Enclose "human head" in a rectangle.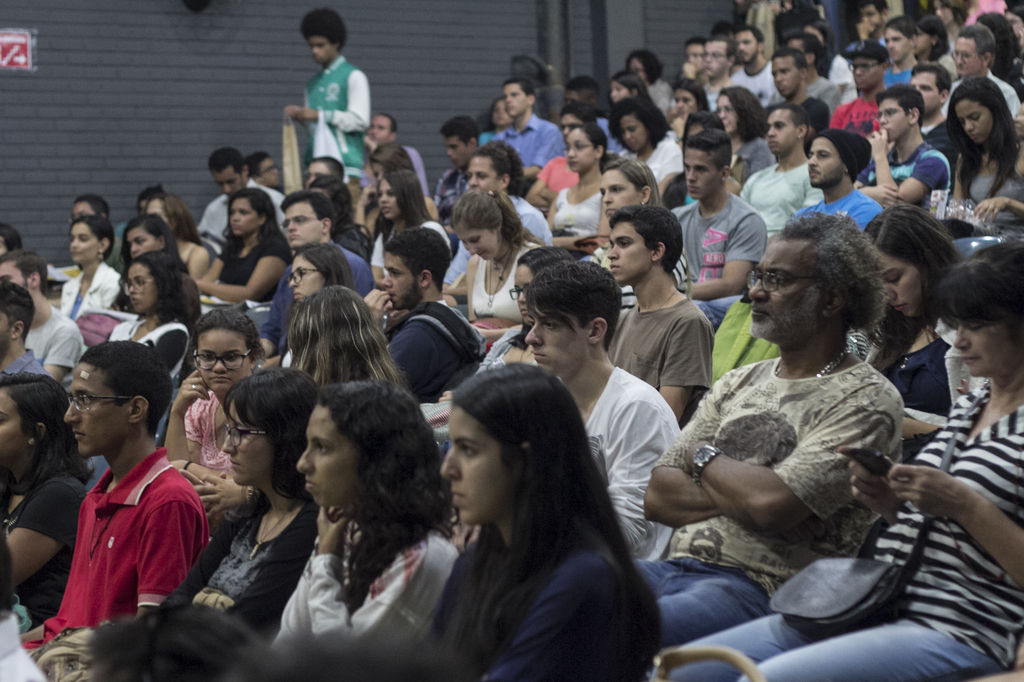
{"x1": 98, "y1": 605, "x2": 260, "y2": 681}.
